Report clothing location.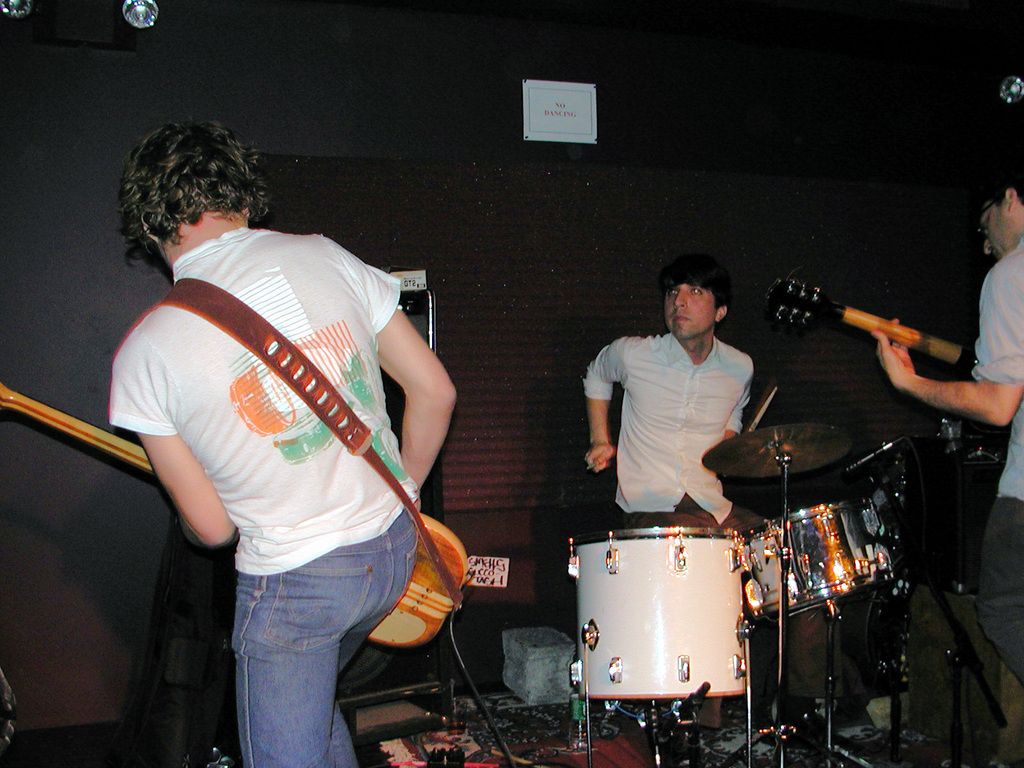
Report: rect(582, 331, 867, 707).
